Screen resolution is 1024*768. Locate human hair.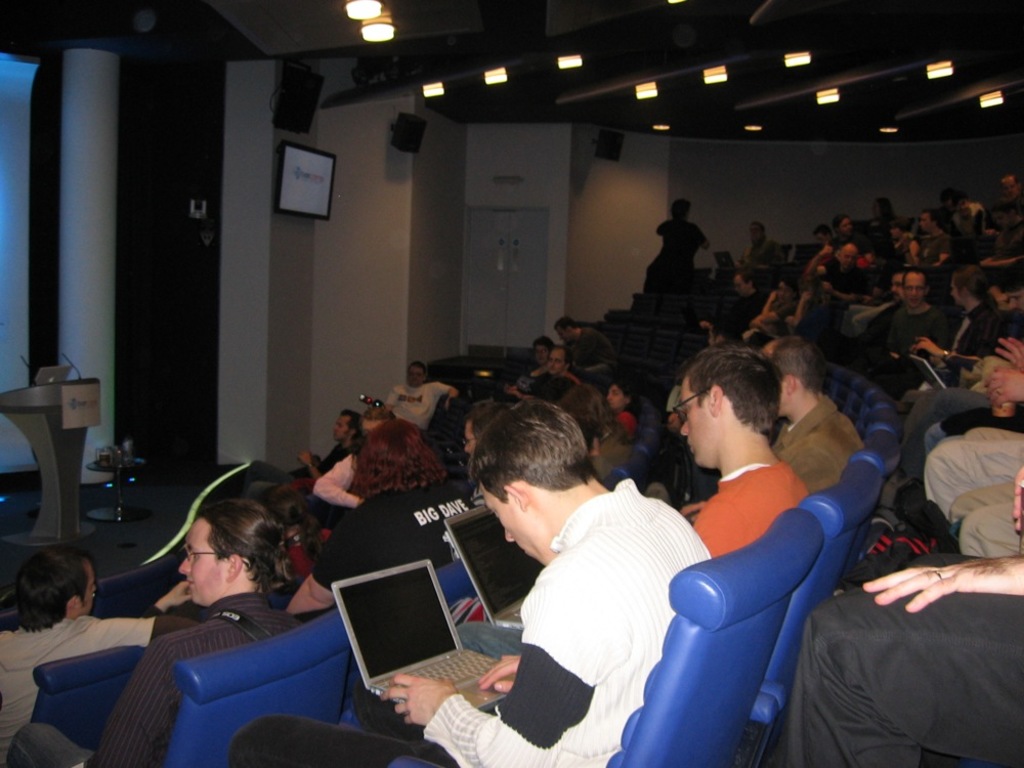
<region>936, 185, 959, 204</region>.
